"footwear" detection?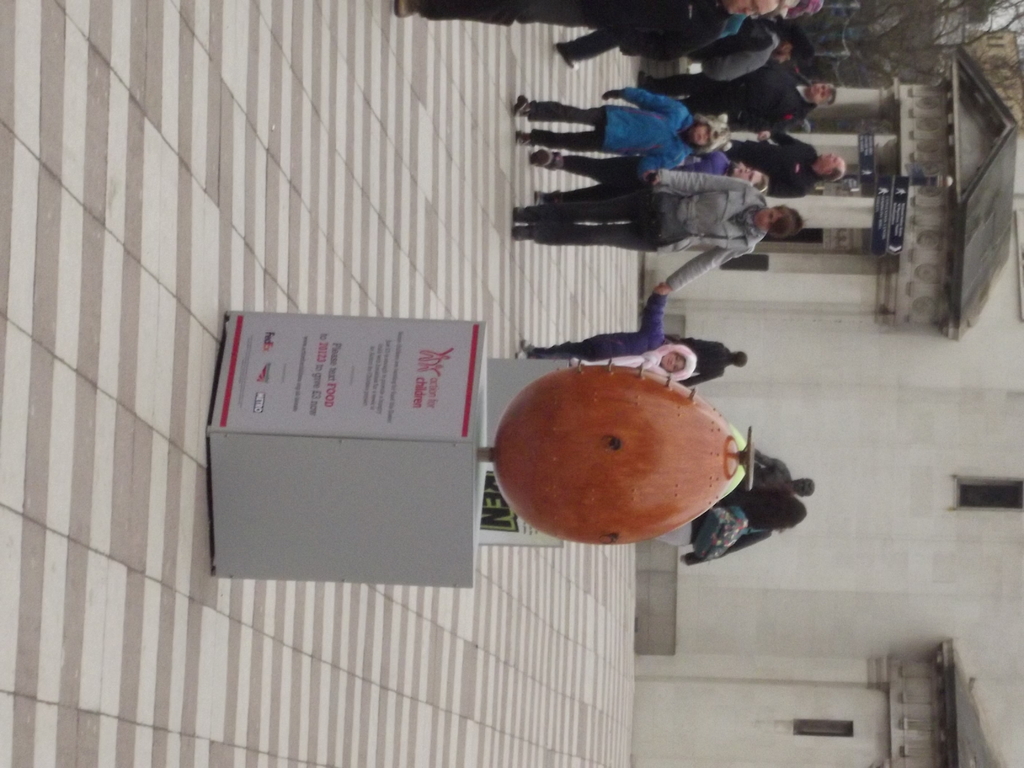
l=523, t=146, r=565, b=175
